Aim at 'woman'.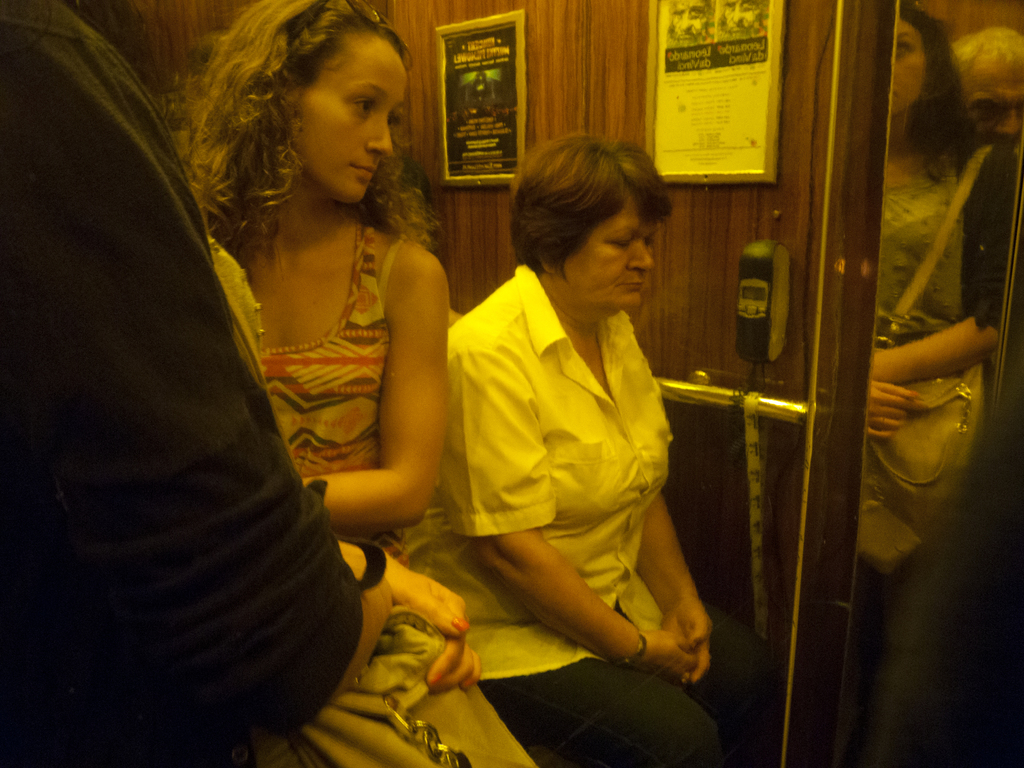
Aimed at region(165, 0, 540, 767).
